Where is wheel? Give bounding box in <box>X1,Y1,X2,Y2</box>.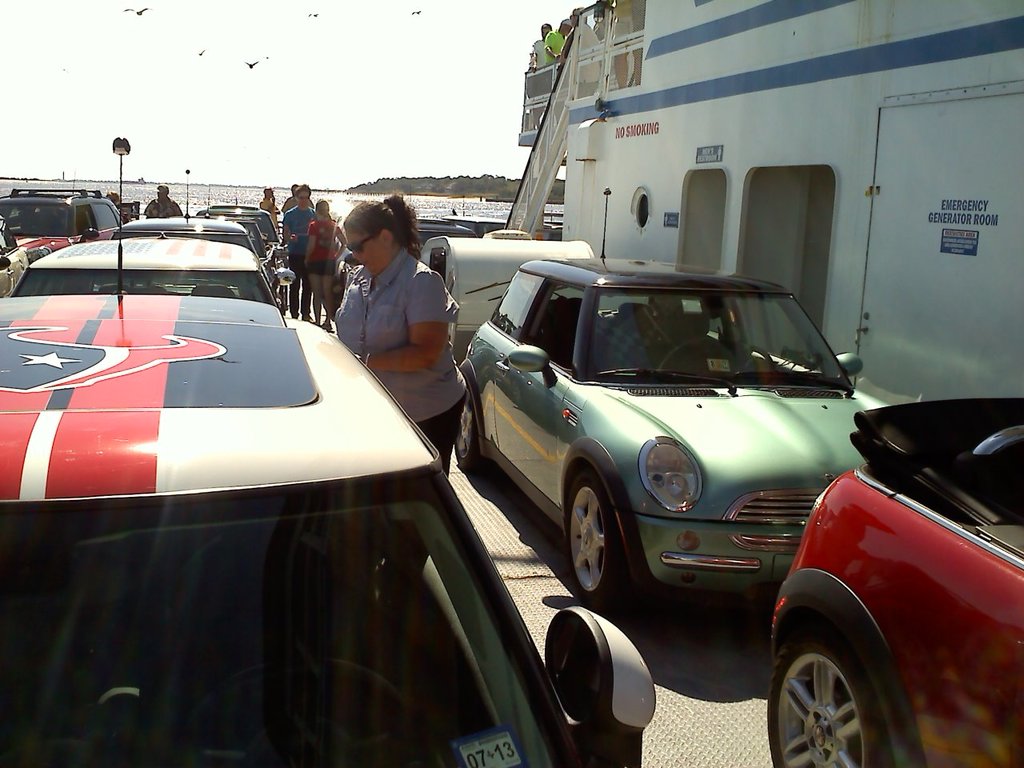
<box>563,466,635,616</box>.
